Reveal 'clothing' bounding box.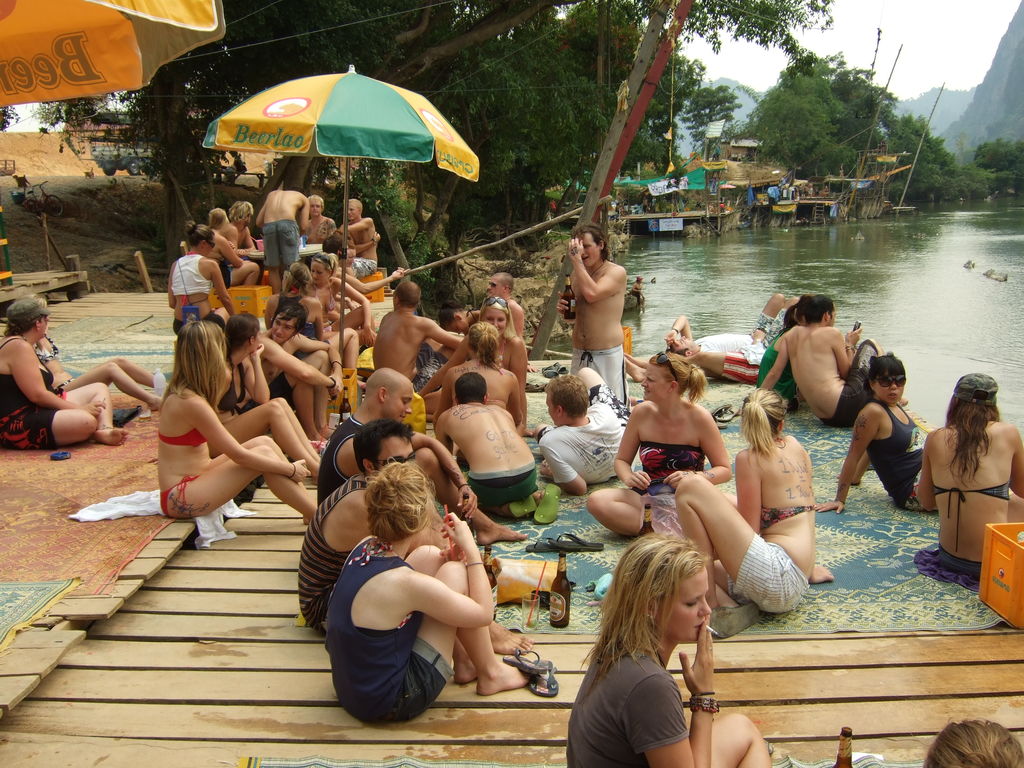
Revealed: x1=622, y1=435, x2=733, y2=522.
